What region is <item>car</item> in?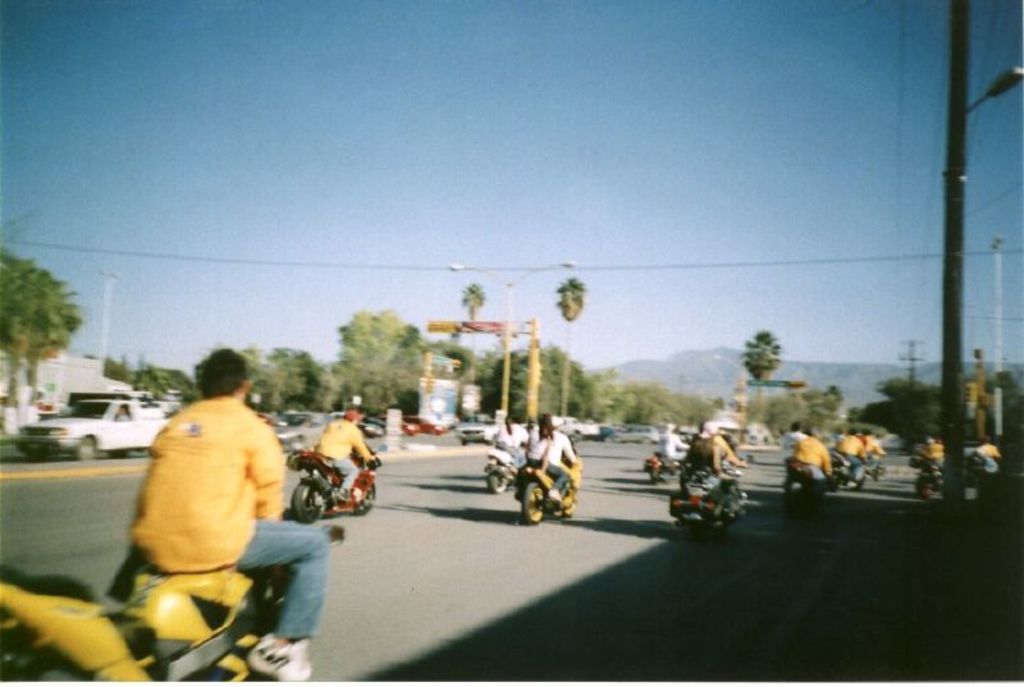
567/422/614/441.
